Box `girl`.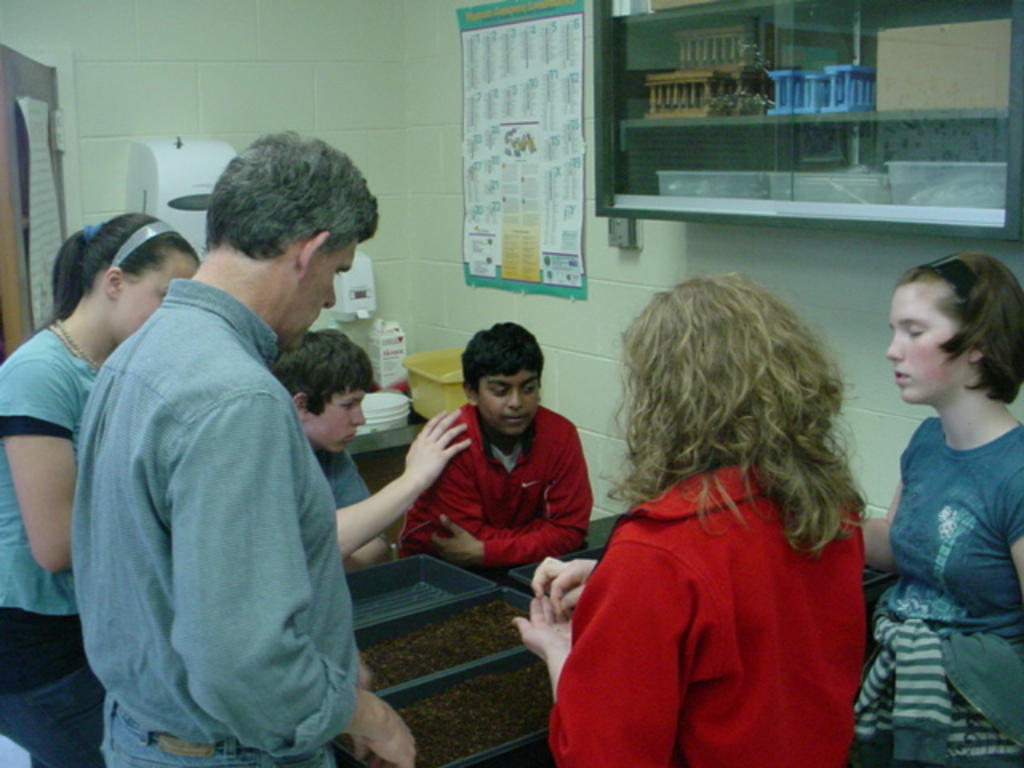
512:275:878:766.
